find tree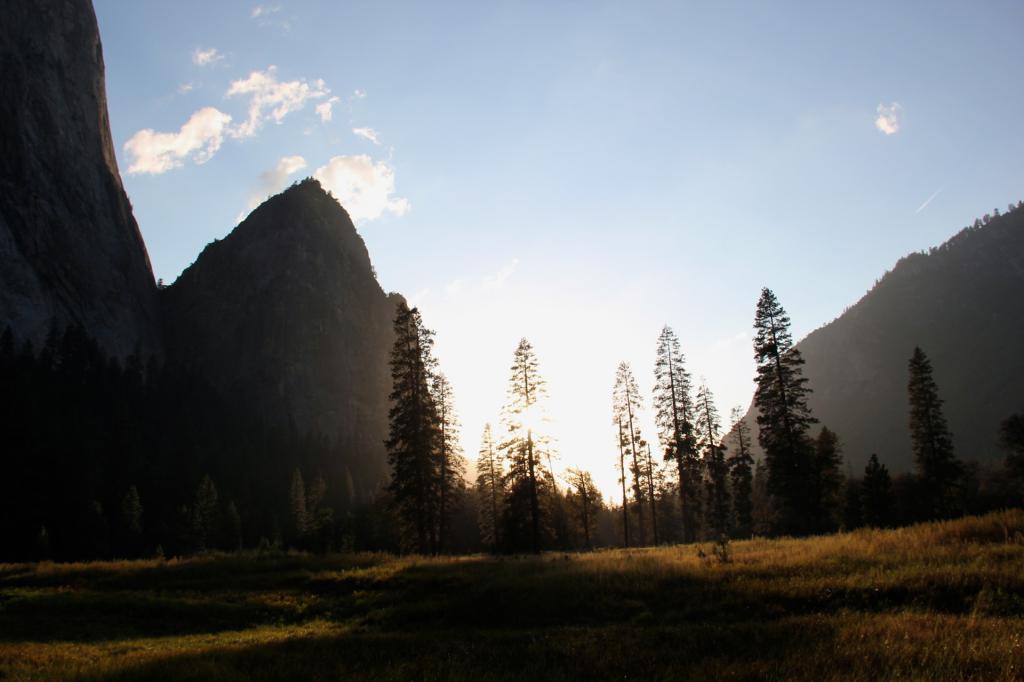
pyautogui.locateOnScreen(340, 464, 364, 540)
